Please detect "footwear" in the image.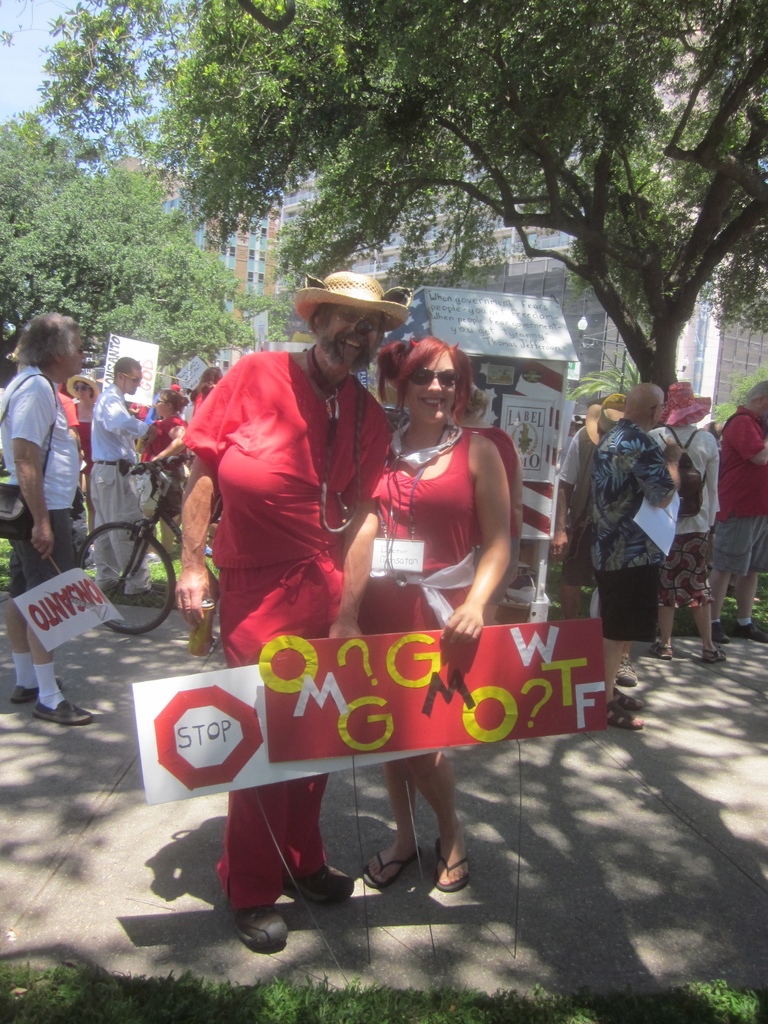
(611, 680, 643, 712).
